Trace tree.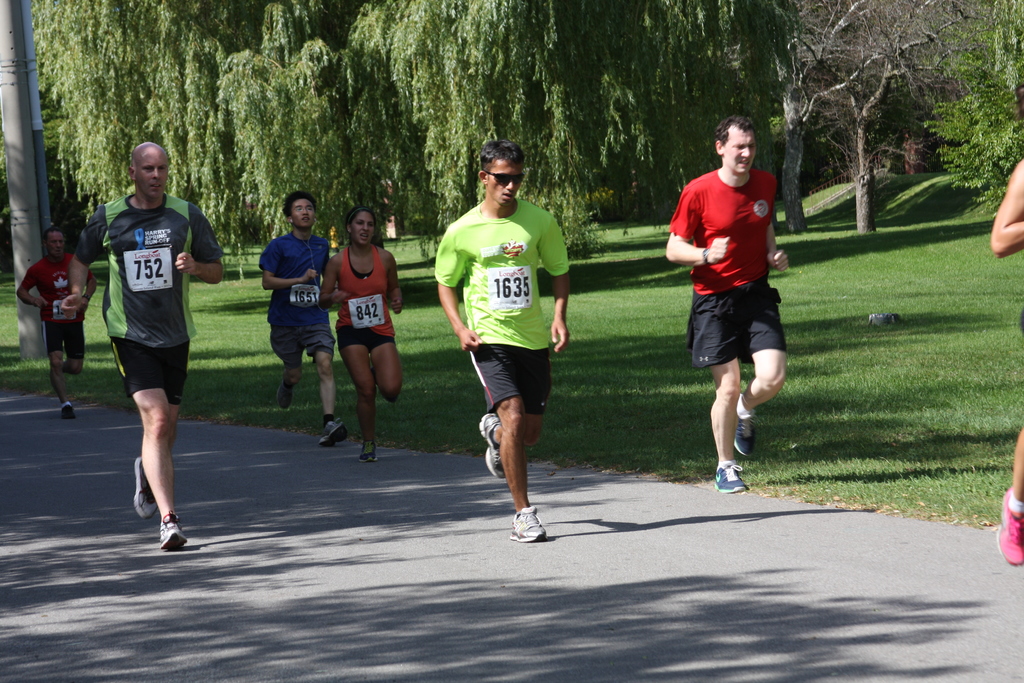
Traced to bbox=[920, 0, 1023, 206].
